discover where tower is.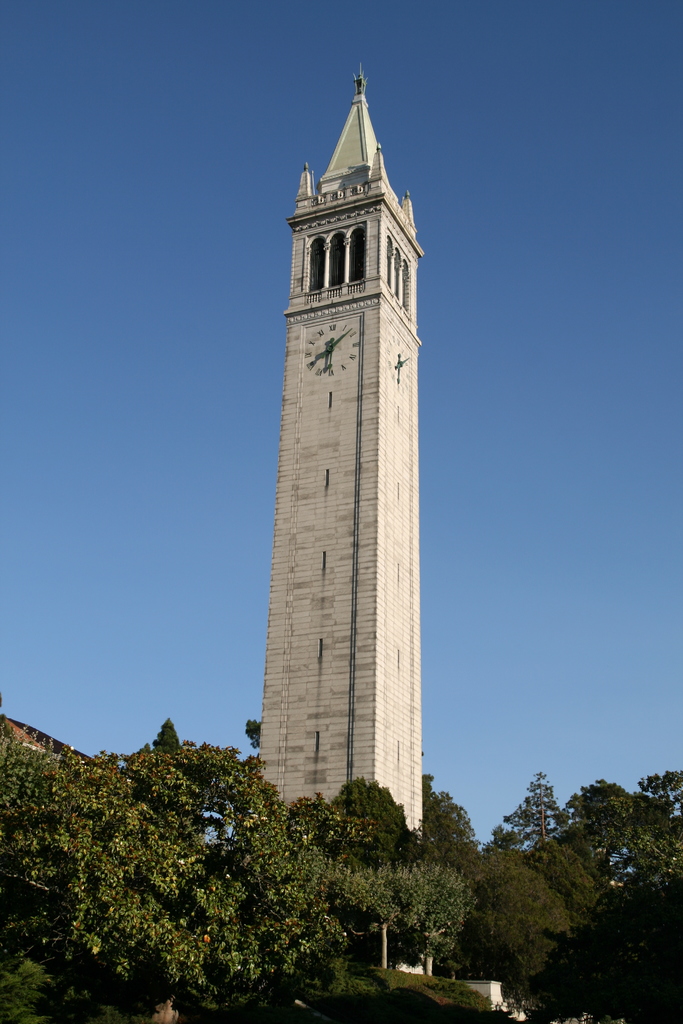
Discovered at <region>252, 65, 423, 837</region>.
